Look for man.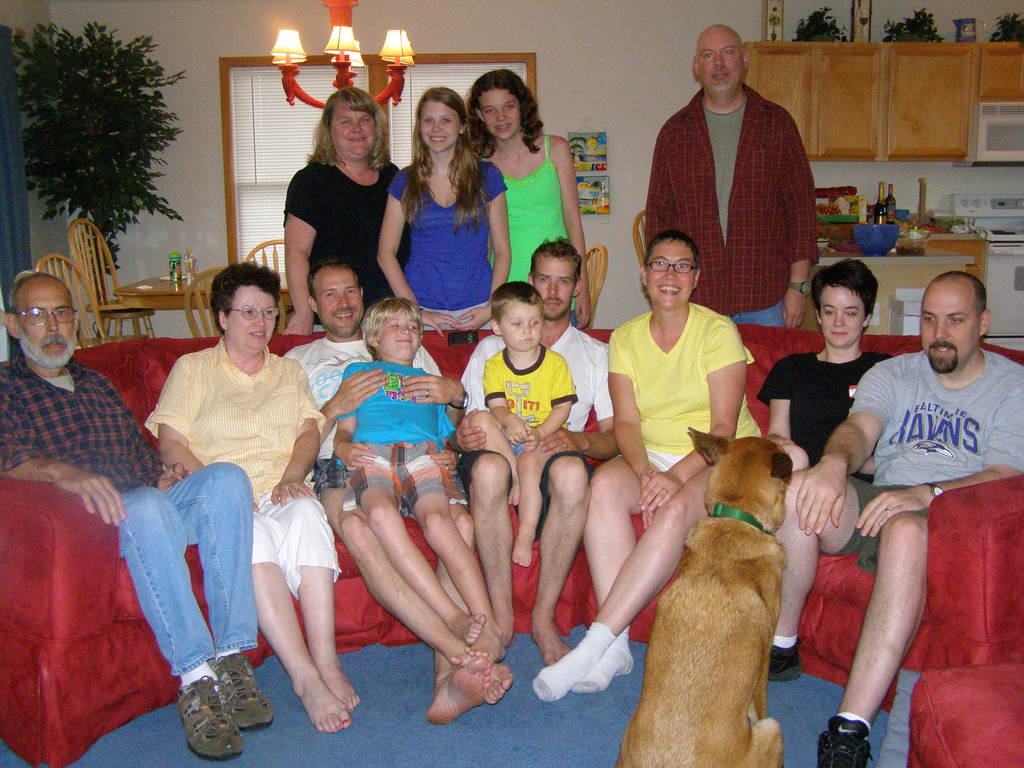
Found: bbox=[646, 17, 817, 331].
